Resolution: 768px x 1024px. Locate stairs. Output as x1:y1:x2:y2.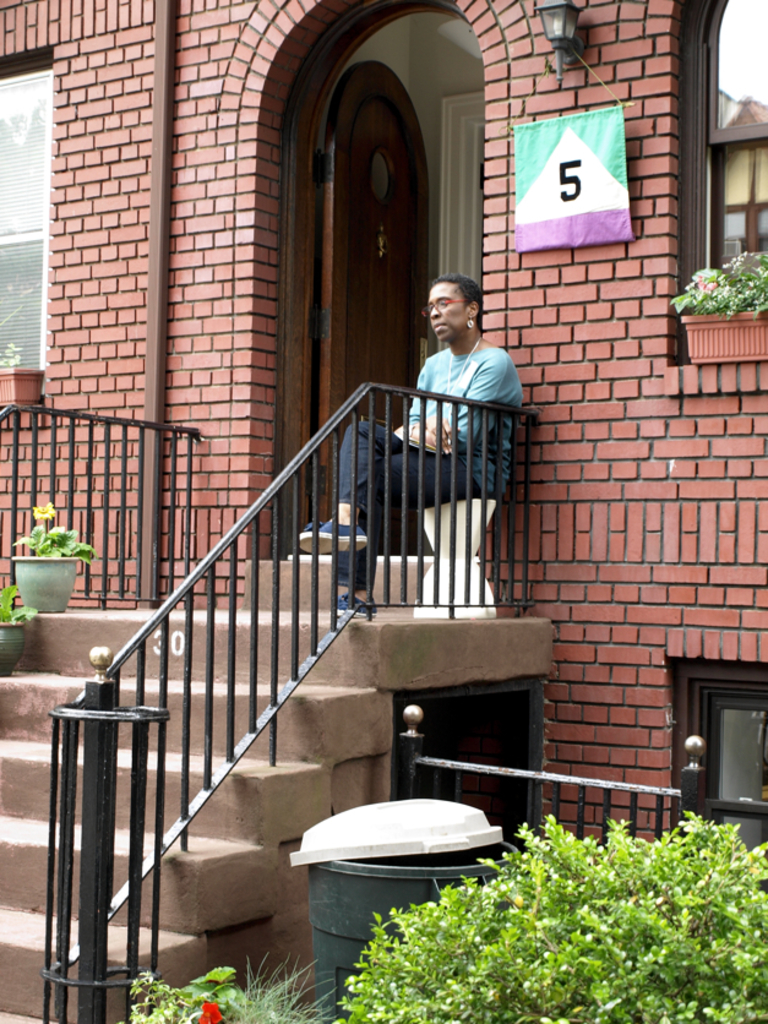
0:608:552:1023.
